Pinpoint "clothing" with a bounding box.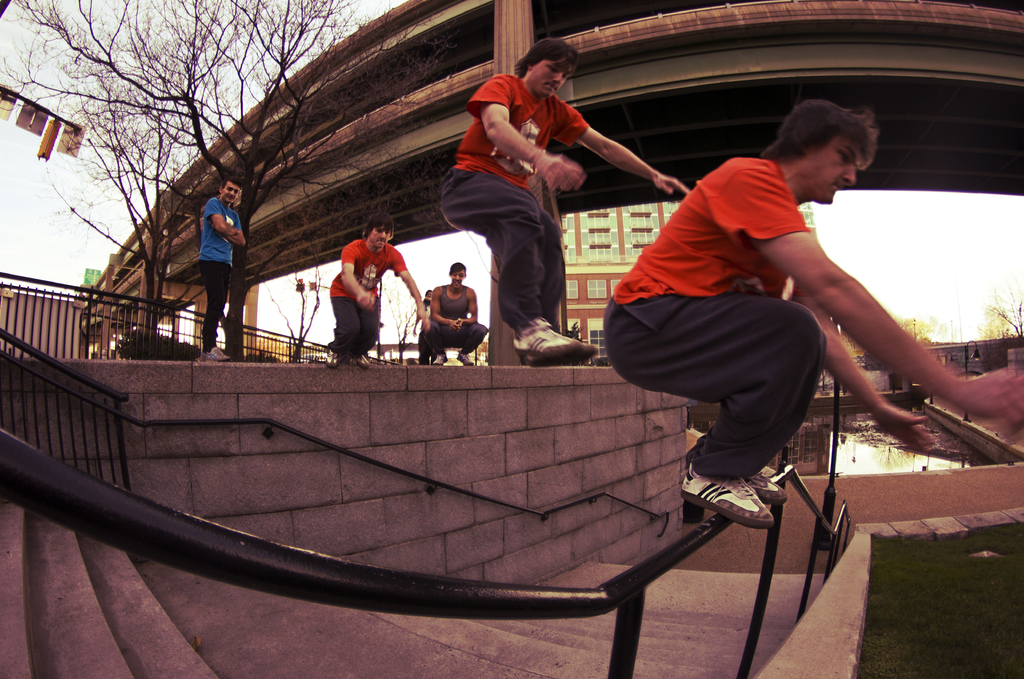
pyautogui.locateOnScreen(422, 282, 484, 354).
